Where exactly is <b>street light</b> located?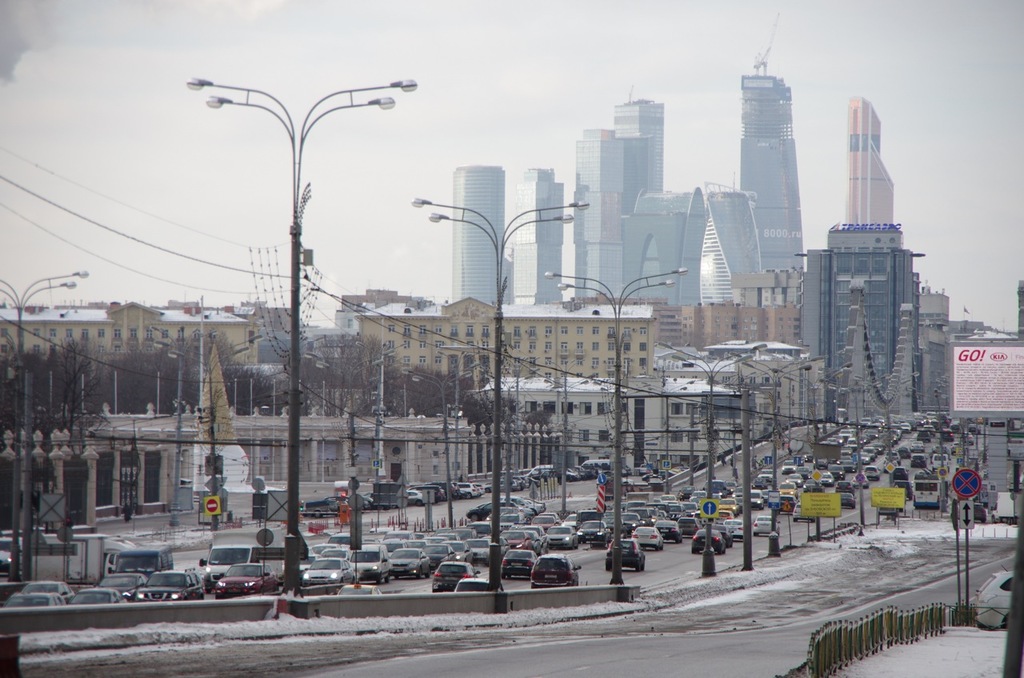
Its bounding box is box=[180, 51, 415, 570].
